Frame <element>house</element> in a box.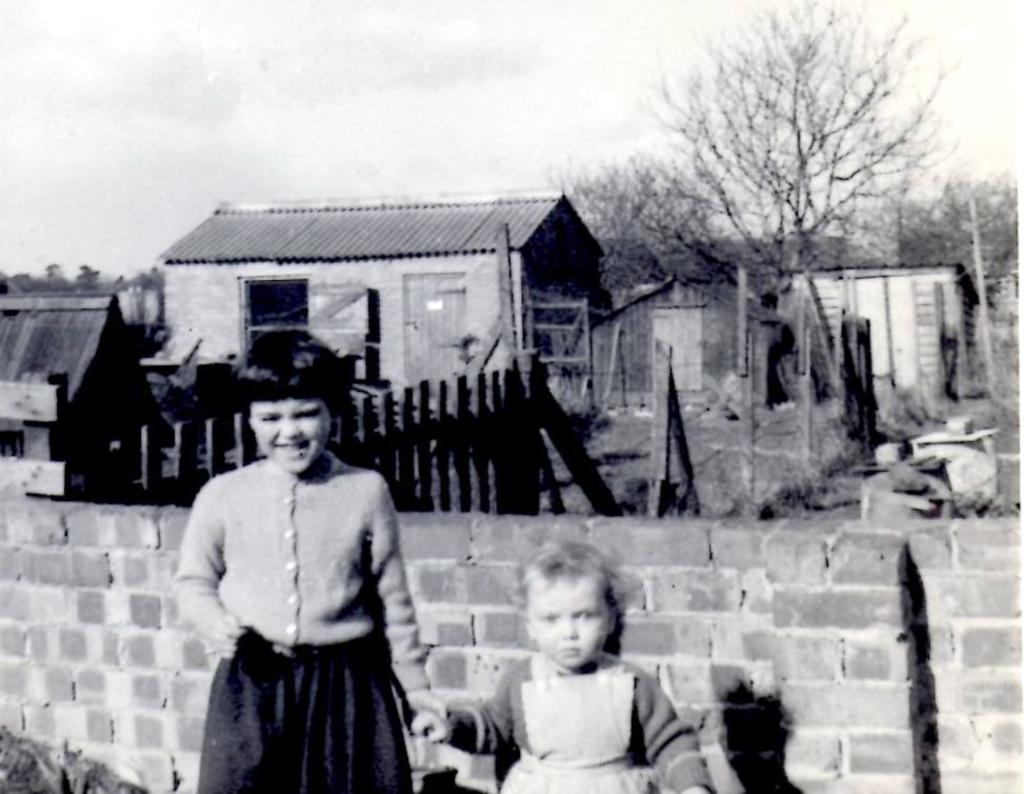
bbox=[155, 193, 606, 385].
